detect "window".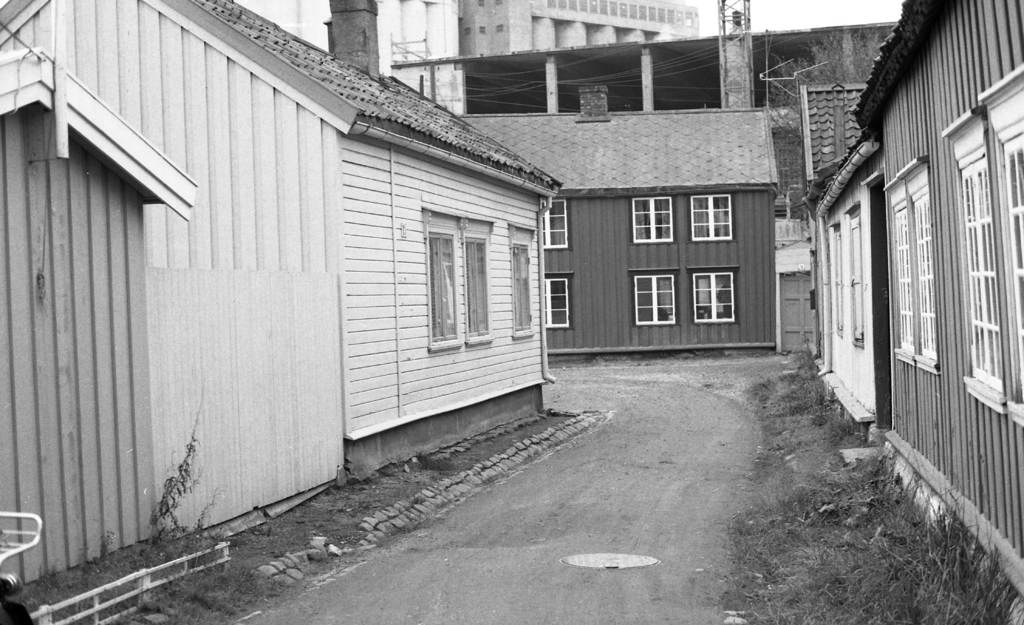
Detected at (left=538, top=199, right=568, bottom=252).
